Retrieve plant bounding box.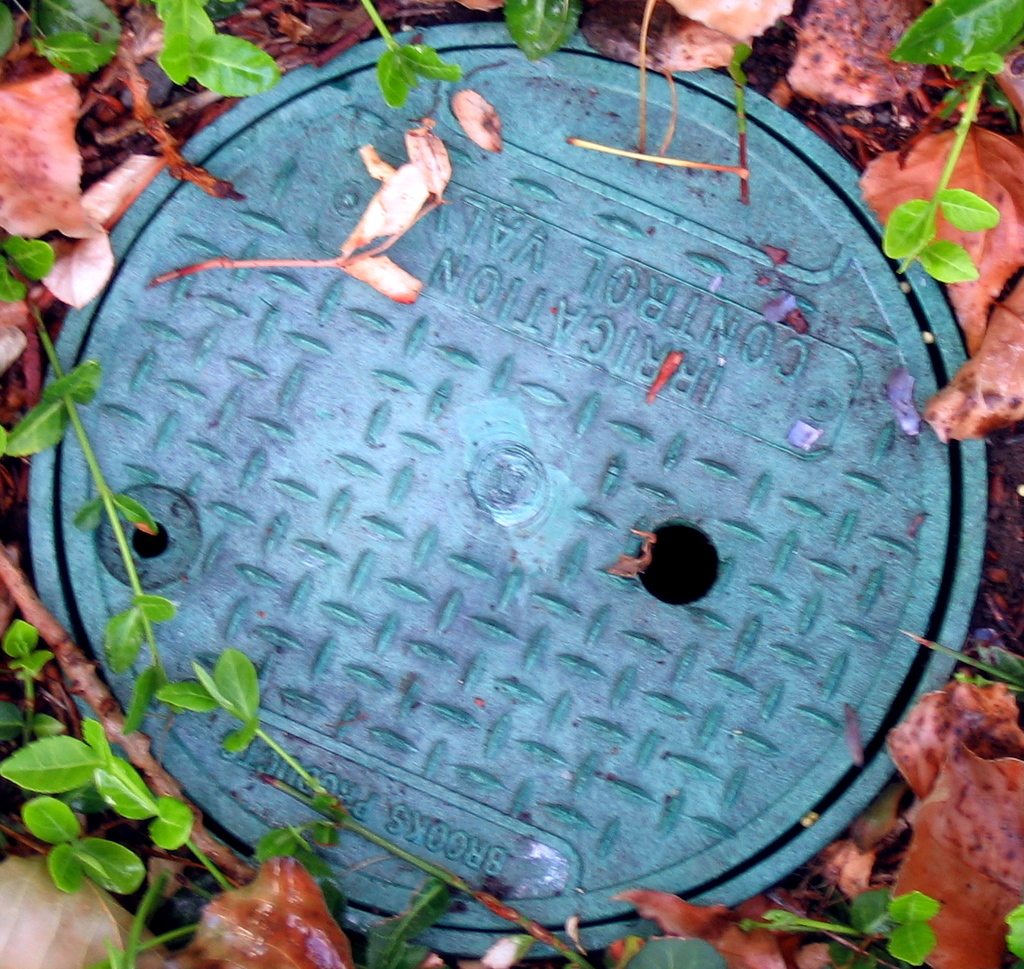
Bounding box: [x1=153, y1=650, x2=728, y2=968].
